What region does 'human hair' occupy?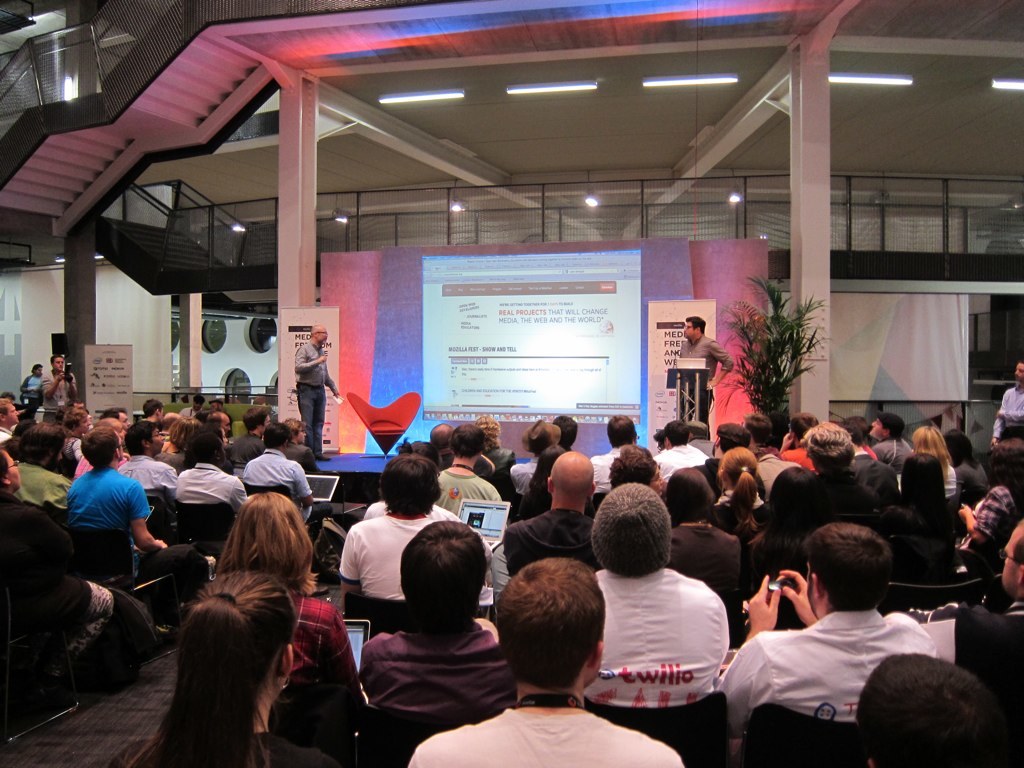
region(722, 445, 761, 543).
